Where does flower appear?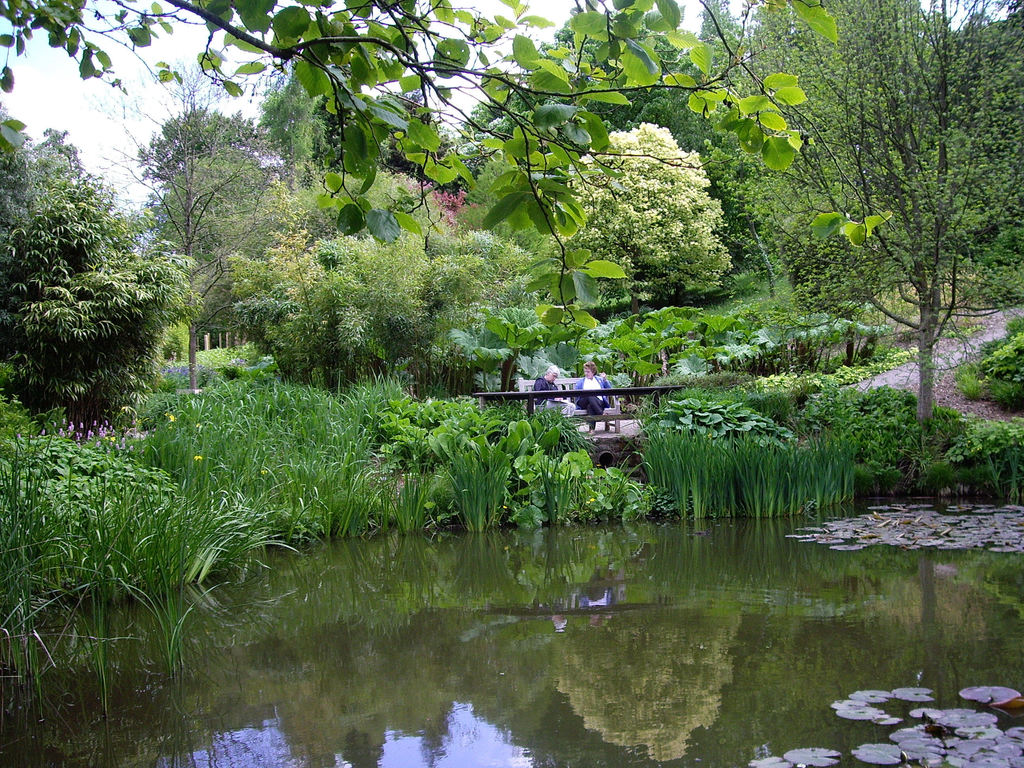
Appears at bbox=[166, 405, 179, 426].
